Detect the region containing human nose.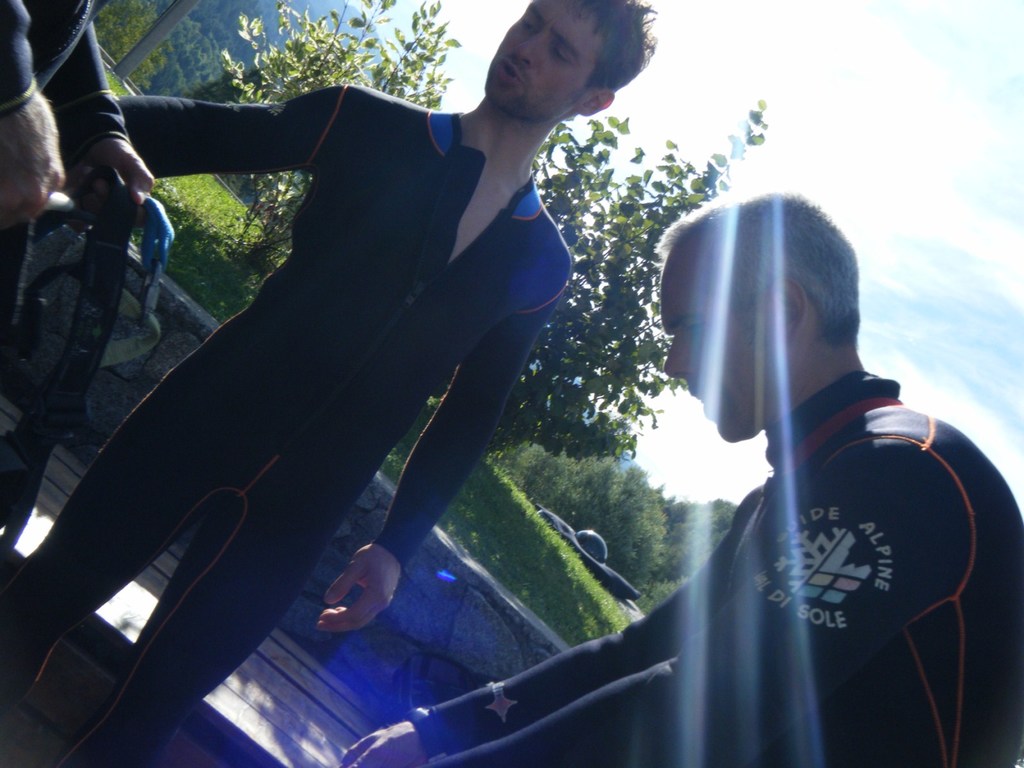
detection(512, 36, 541, 70).
